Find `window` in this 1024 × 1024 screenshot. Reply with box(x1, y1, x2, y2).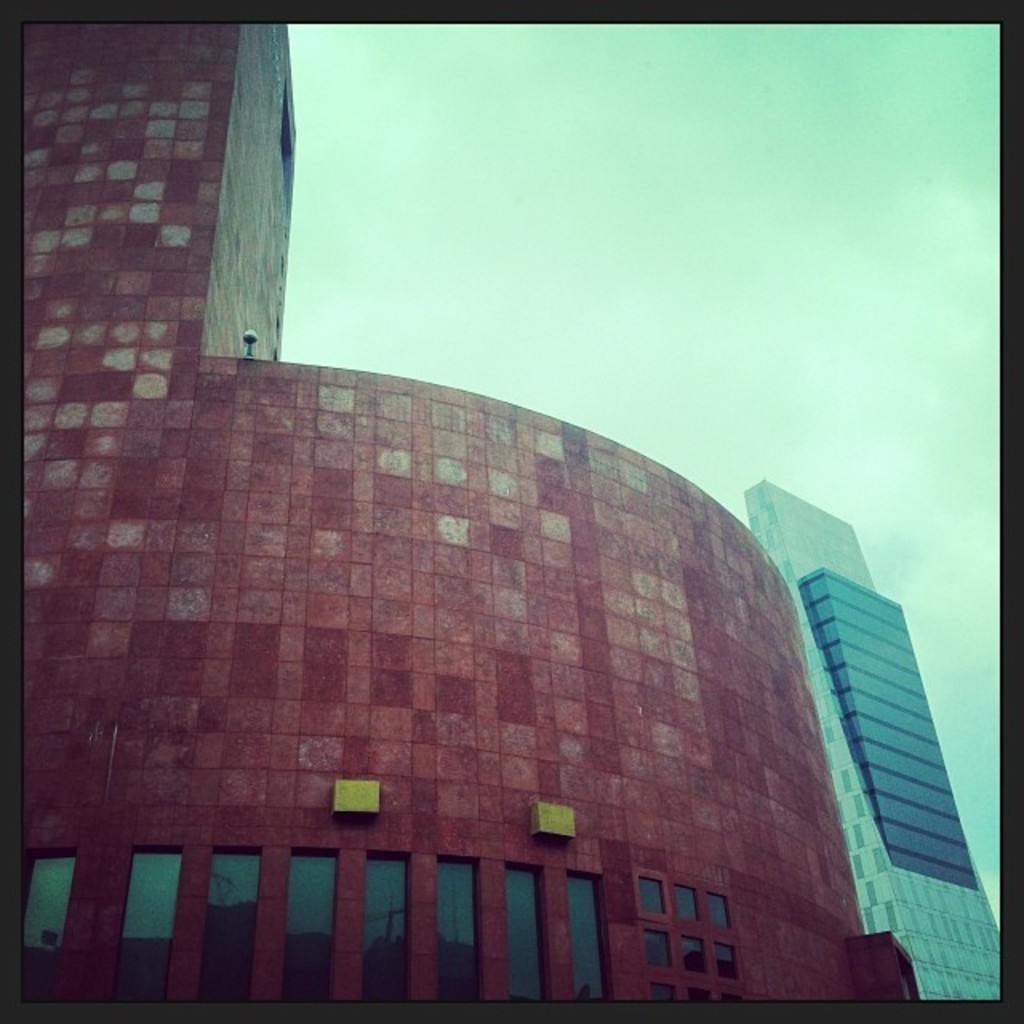
box(6, 829, 80, 1018).
